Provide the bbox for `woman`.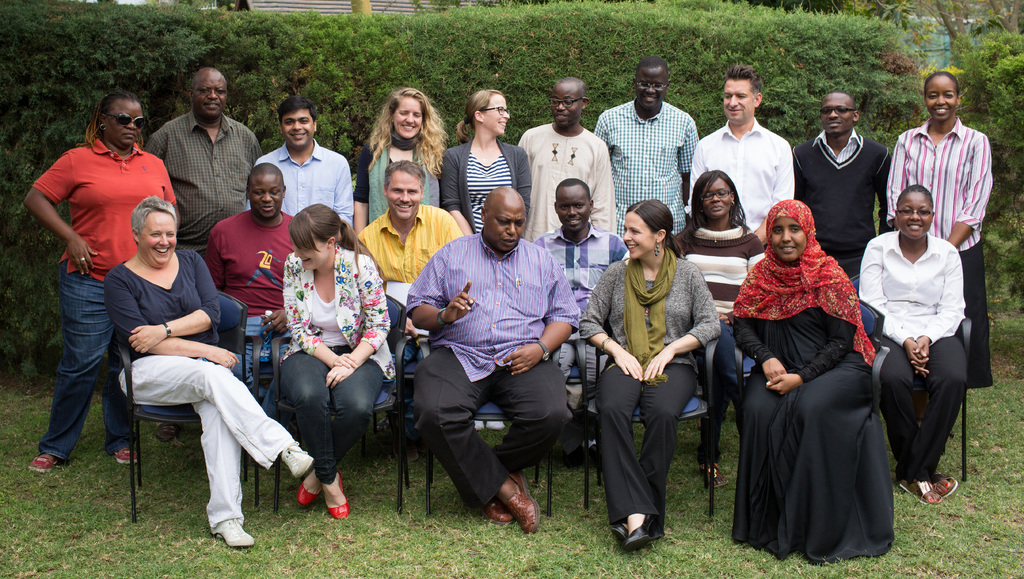
(733,199,896,561).
